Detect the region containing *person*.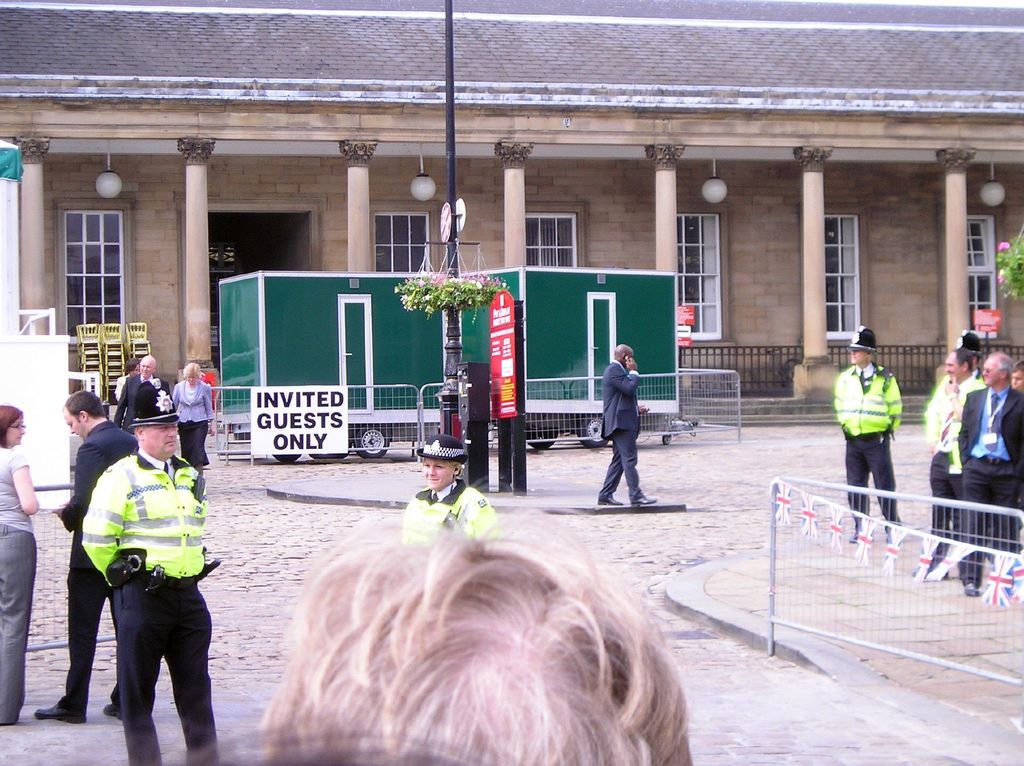
Rect(112, 351, 163, 432).
